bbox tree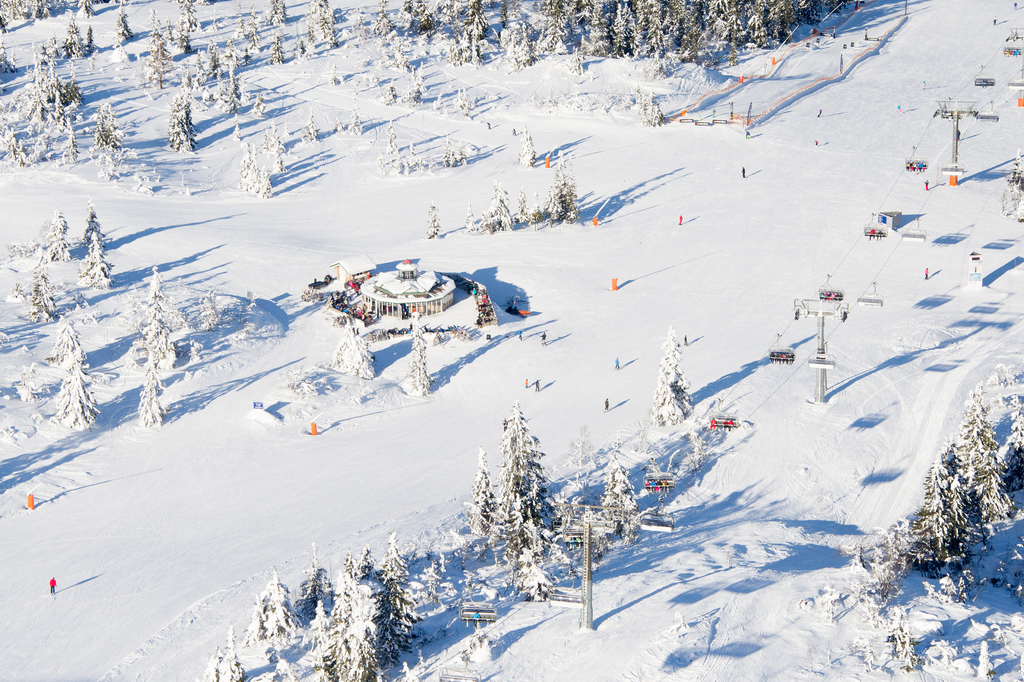
30,258,56,317
